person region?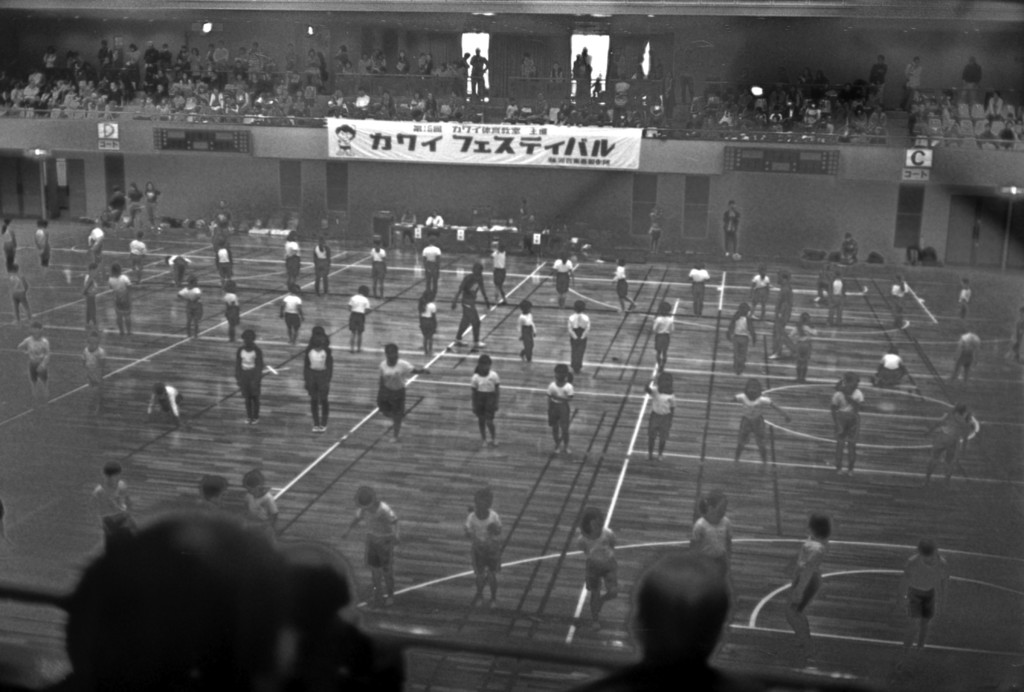
(648, 208, 665, 250)
